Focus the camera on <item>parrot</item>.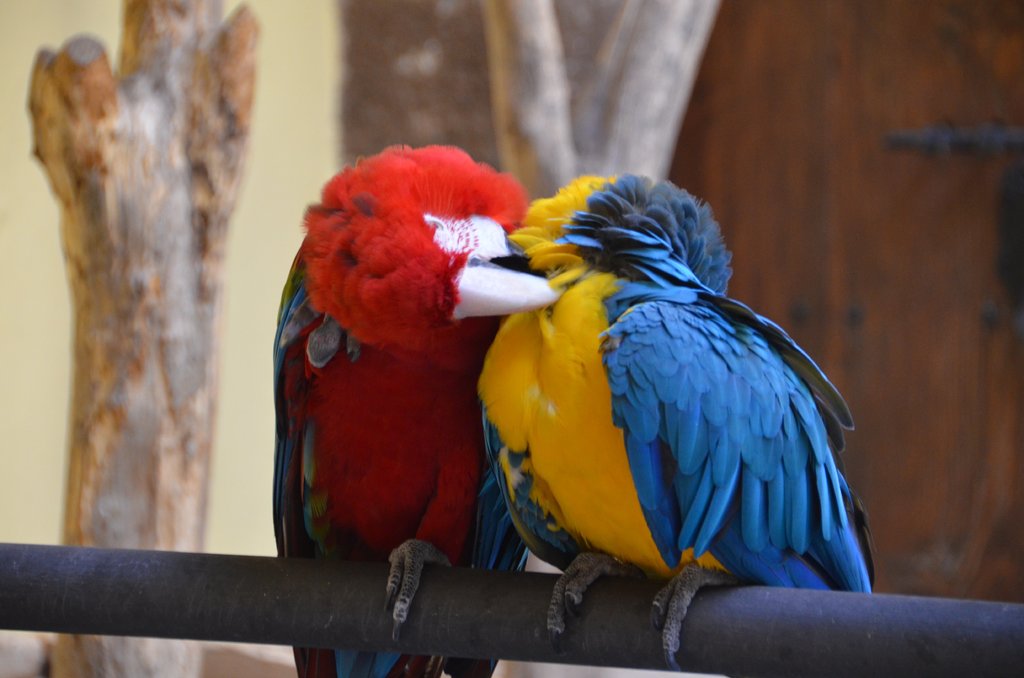
Focus region: BBox(271, 143, 534, 677).
